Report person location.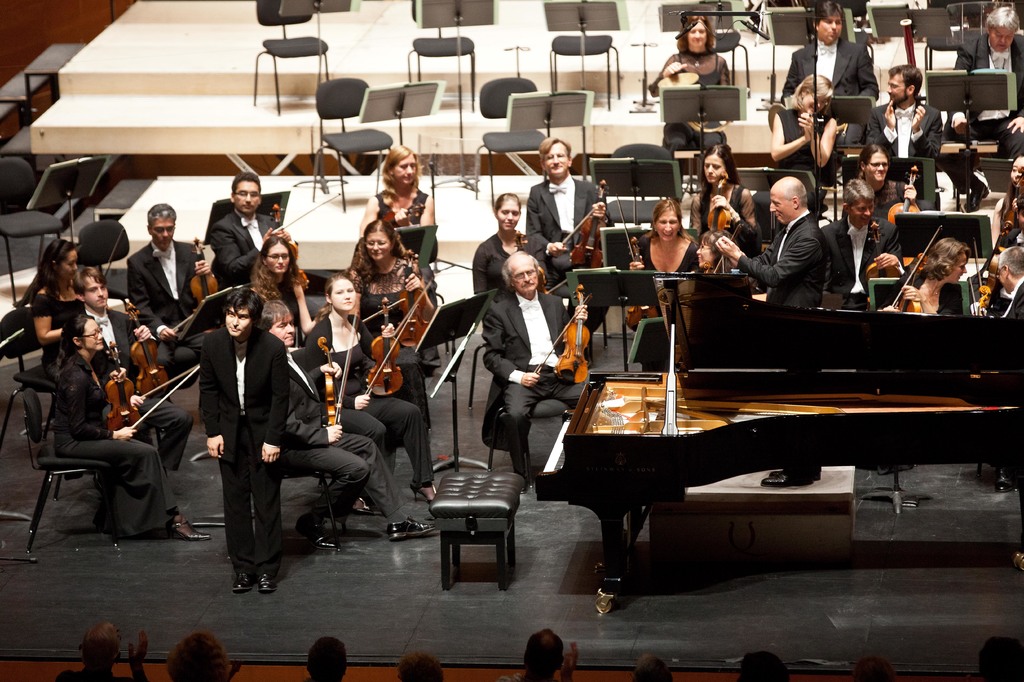
Report: bbox(881, 74, 938, 159).
